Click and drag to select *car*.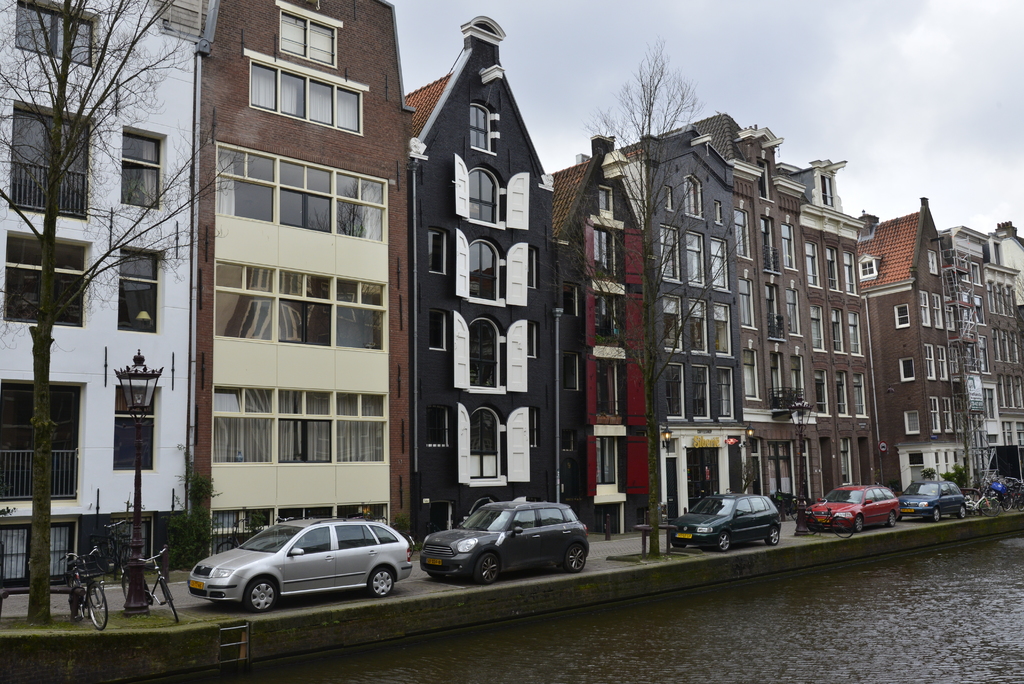
Selection: 416,494,593,582.
